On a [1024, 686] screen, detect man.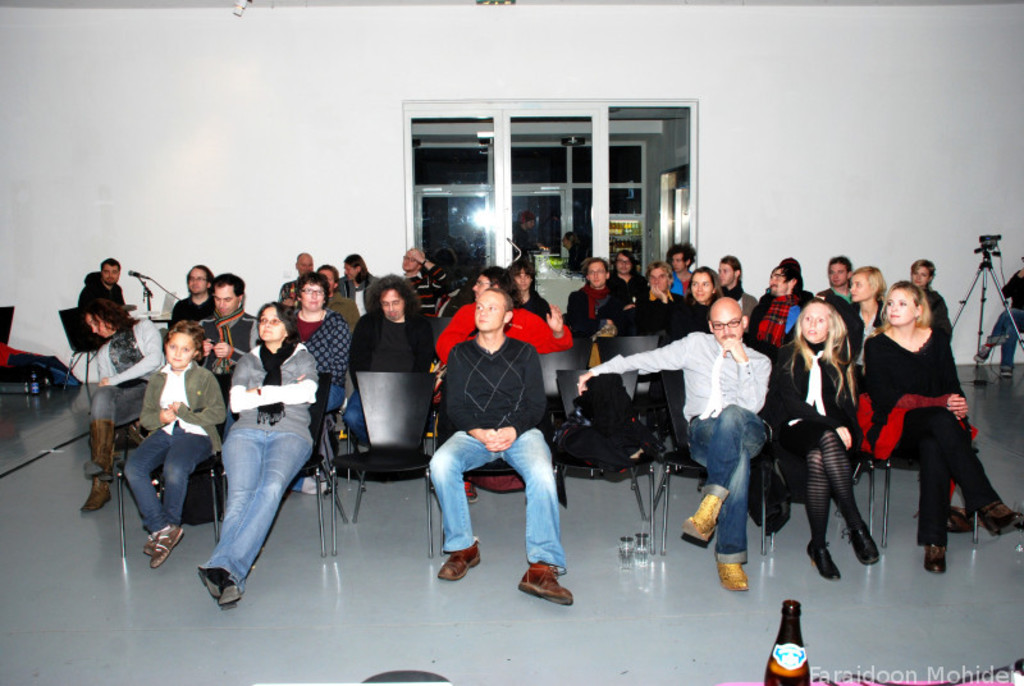
344 275 431 449.
